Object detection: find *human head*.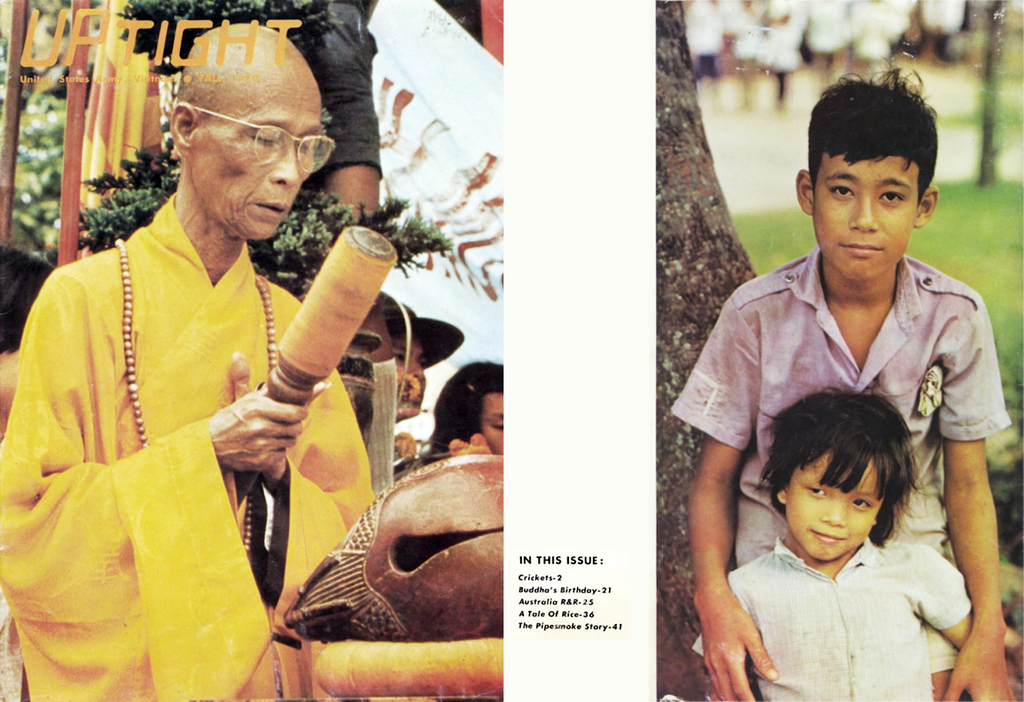
detection(435, 358, 508, 454).
